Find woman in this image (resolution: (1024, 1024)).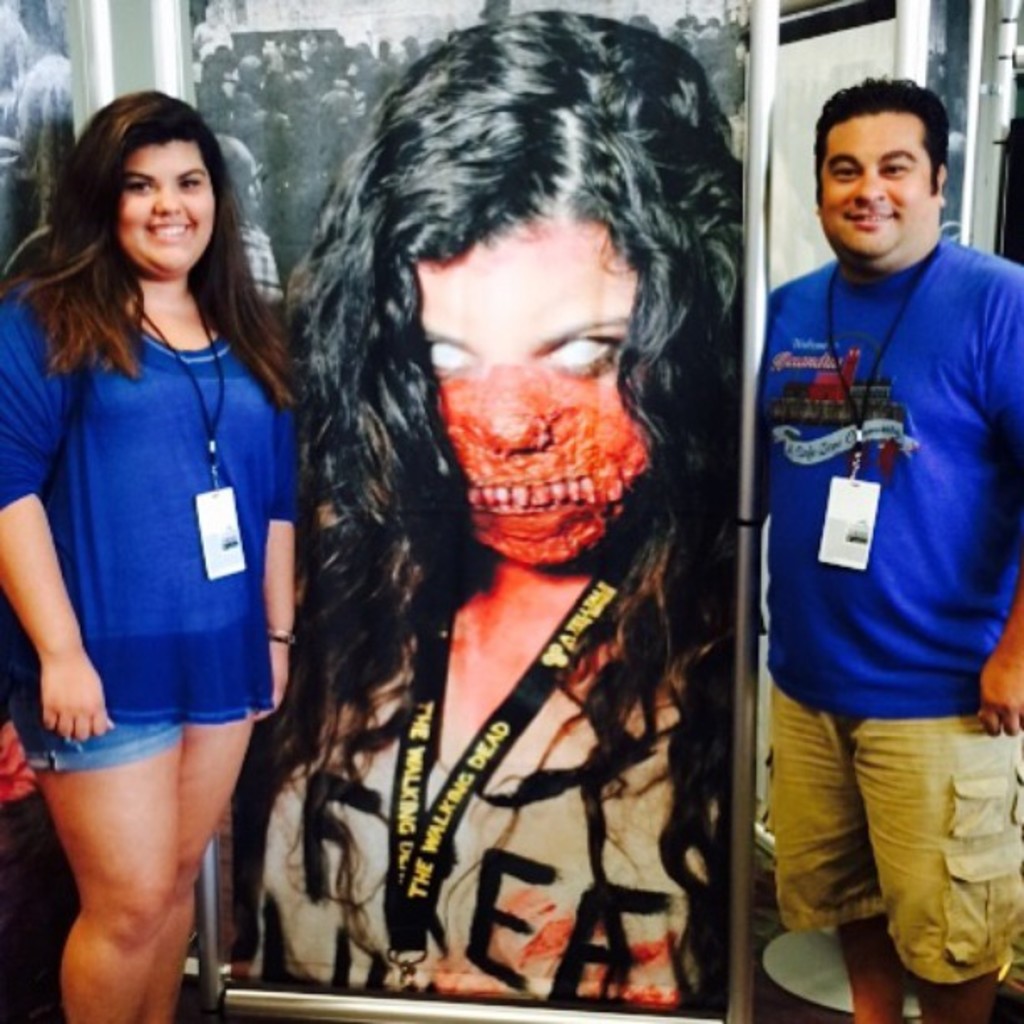
pyautogui.locateOnScreen(0, 85, 305, 1022).
